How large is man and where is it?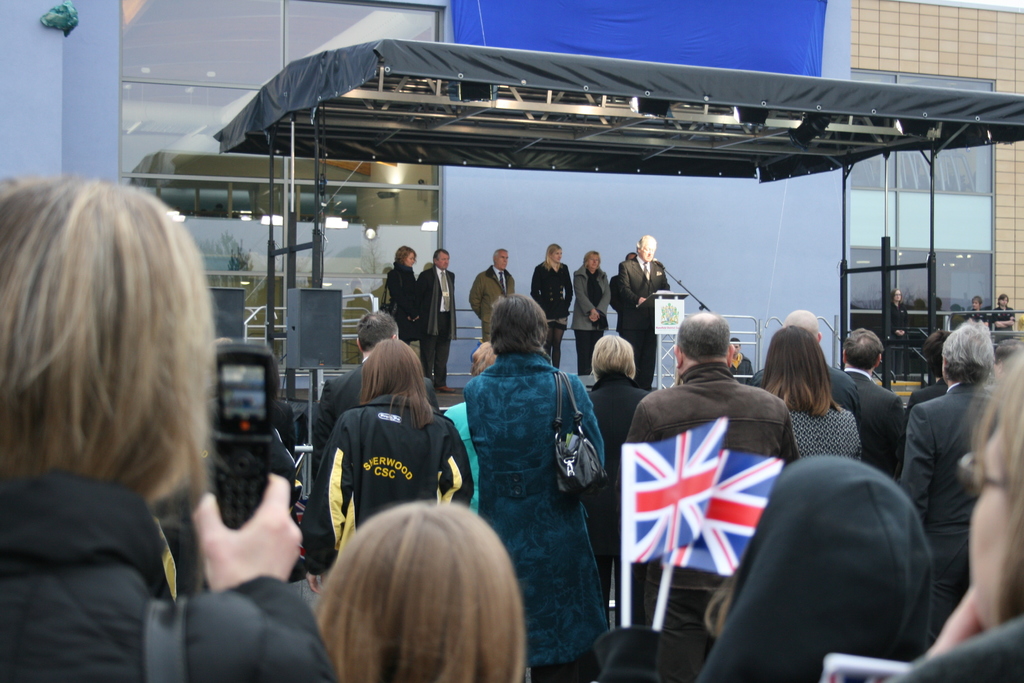
Bounding box: 420, 245, 459, 397.
